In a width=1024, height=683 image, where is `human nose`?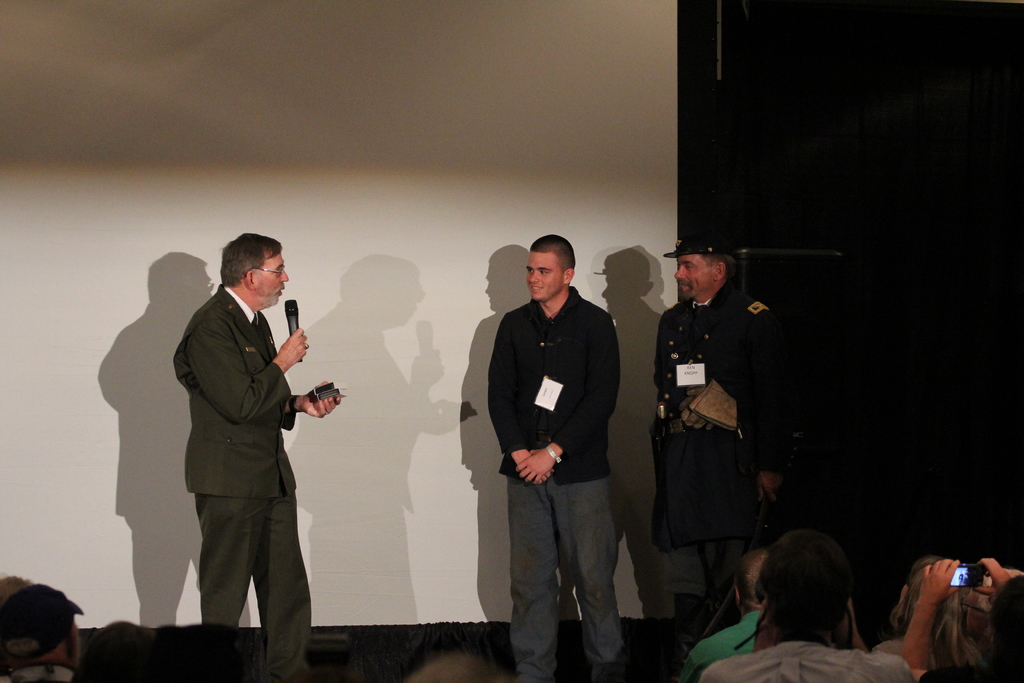
<bbox>280, 270, 290, 284</bbox>.
